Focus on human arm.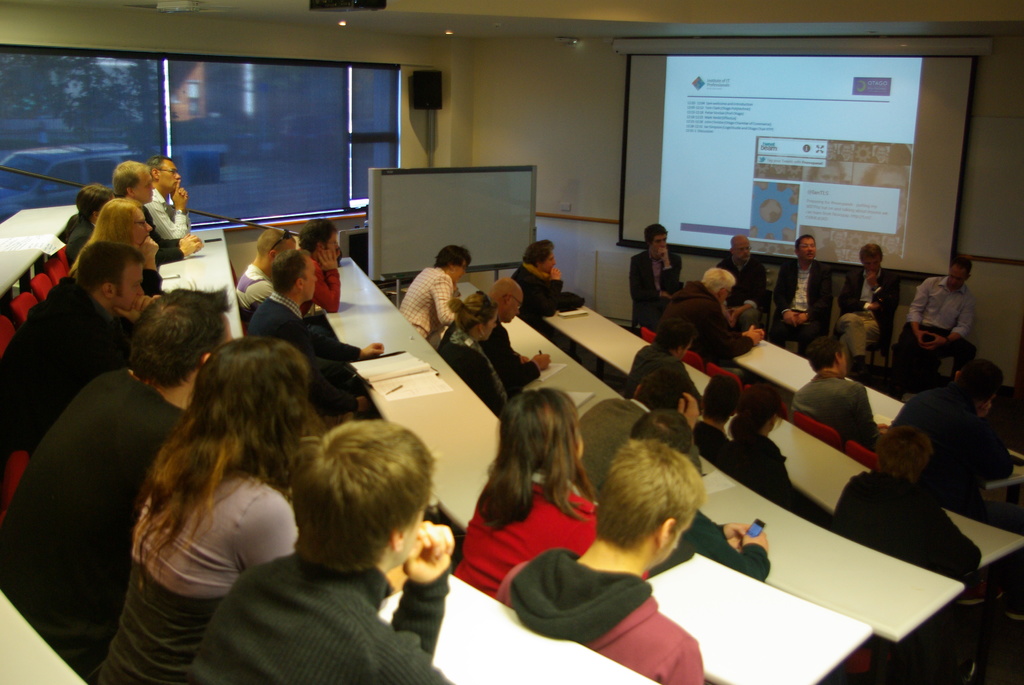
Focused at BBox(719, 294, 739, 326).
